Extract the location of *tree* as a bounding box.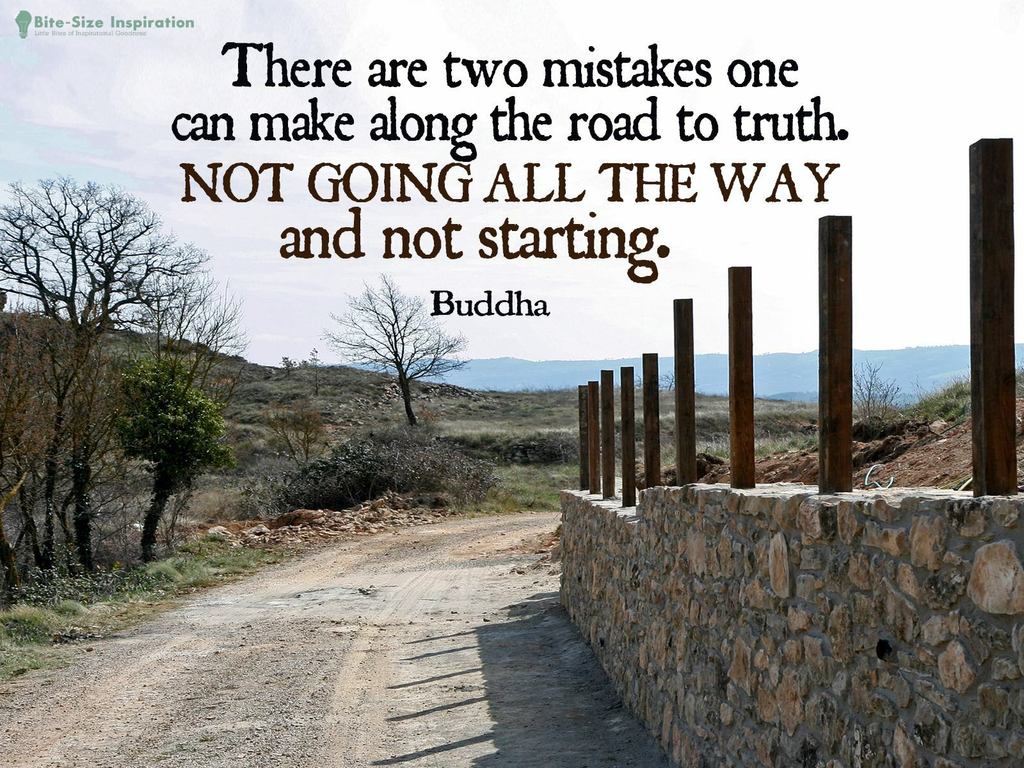
locate(328, 267, 455, 427).
